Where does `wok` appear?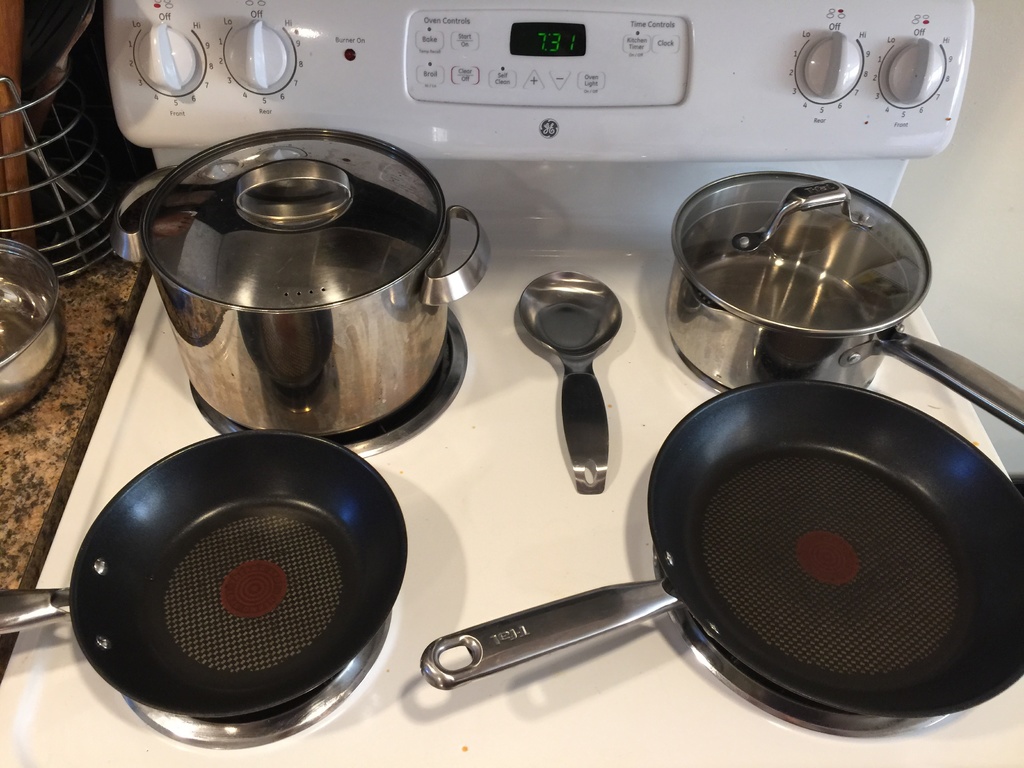
Appears at detection(0, 429, 412, 748).
